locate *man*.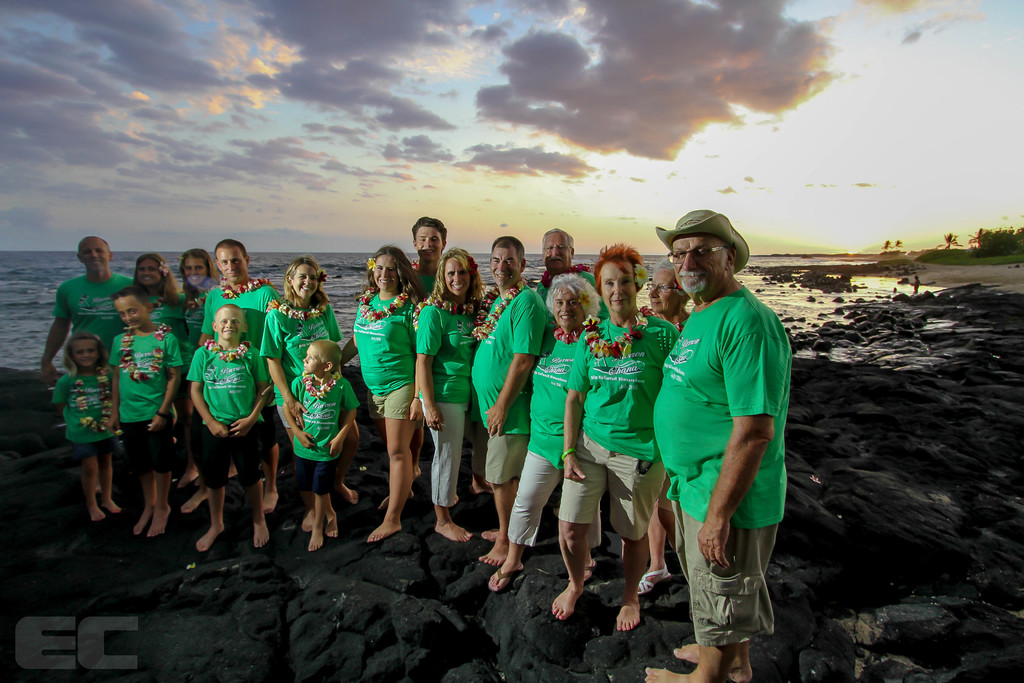
Bounding box: bbox=(404, 214, 460, 507).
